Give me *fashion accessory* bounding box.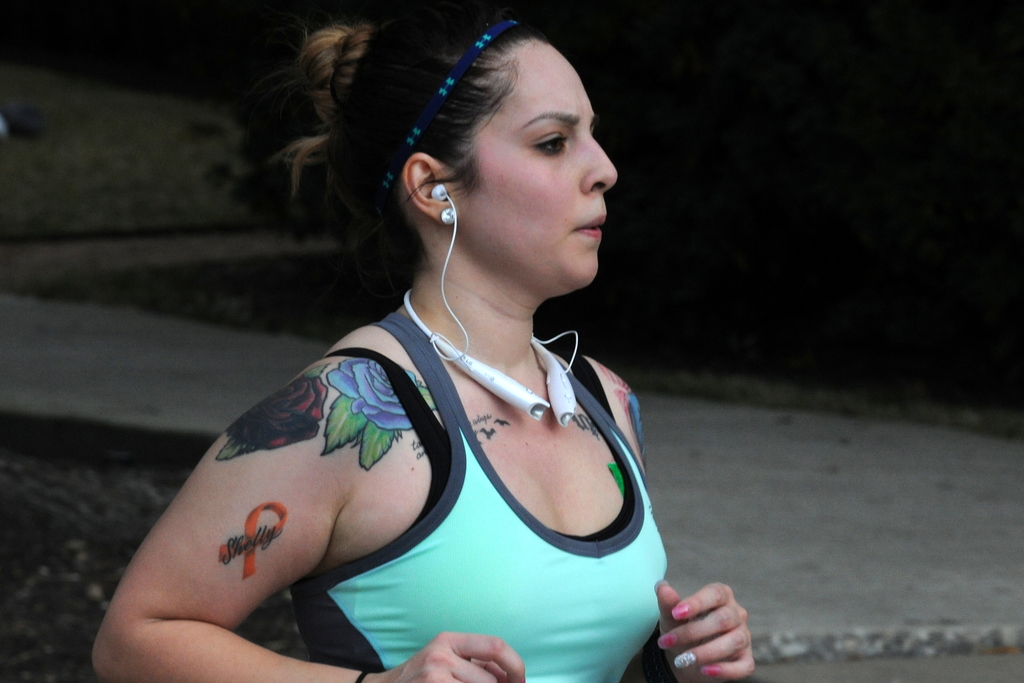
<box>674,650,696,669</box>.
